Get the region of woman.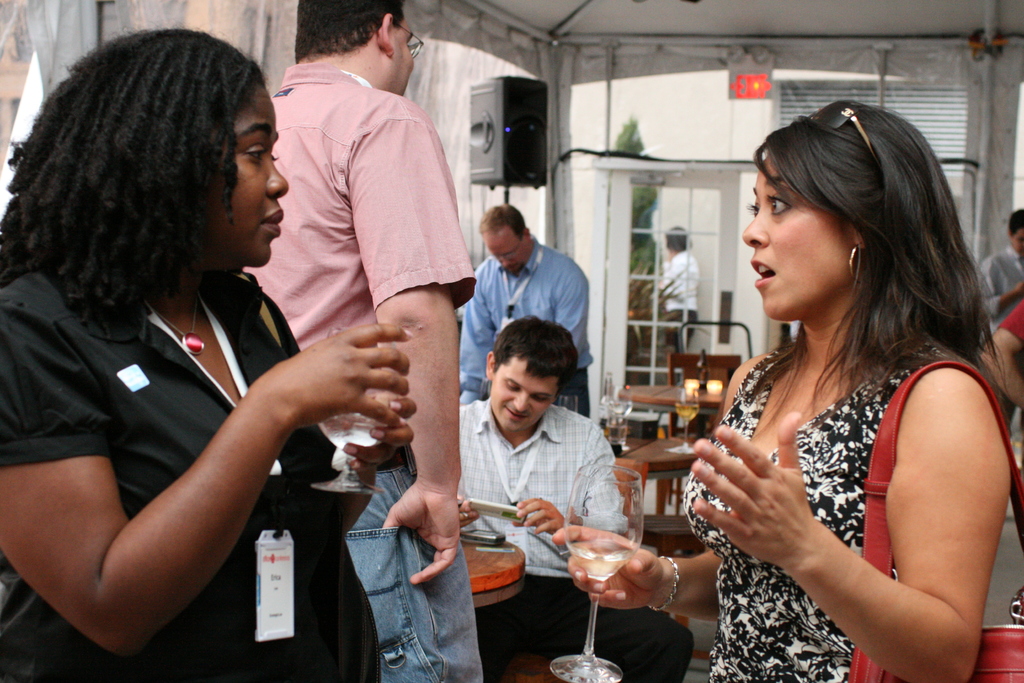
(0, 30, 419, 682).
